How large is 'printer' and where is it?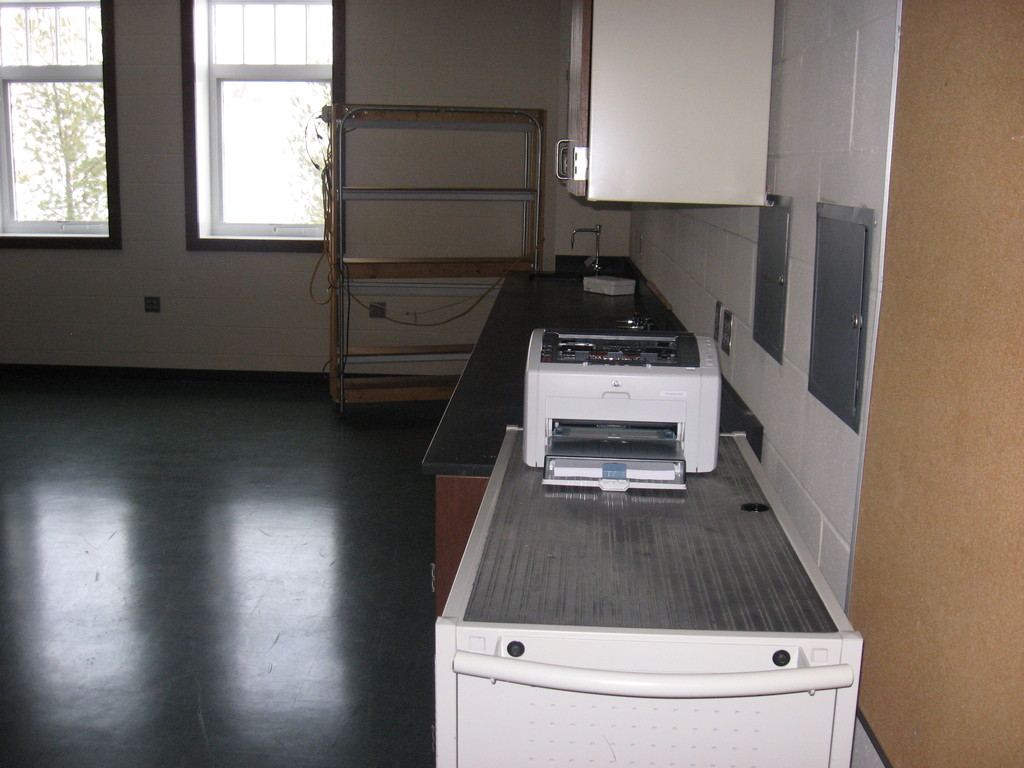
Bounding box: region(522, 326, 720, 495).
